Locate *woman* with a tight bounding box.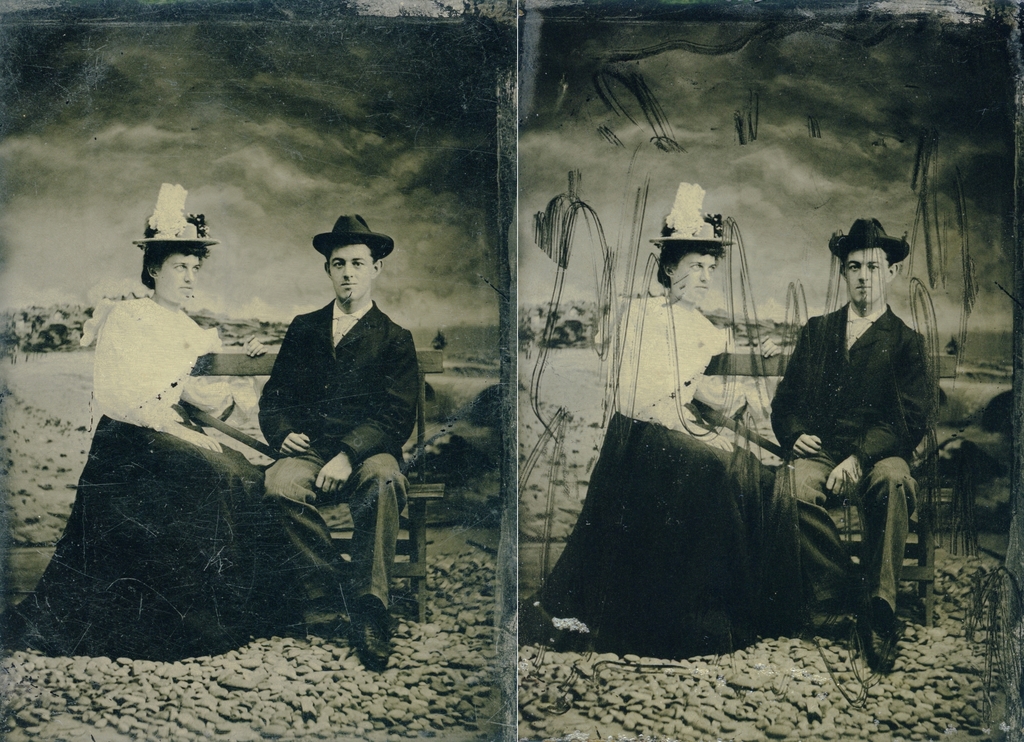
box=[1, 182, 284, 658].
